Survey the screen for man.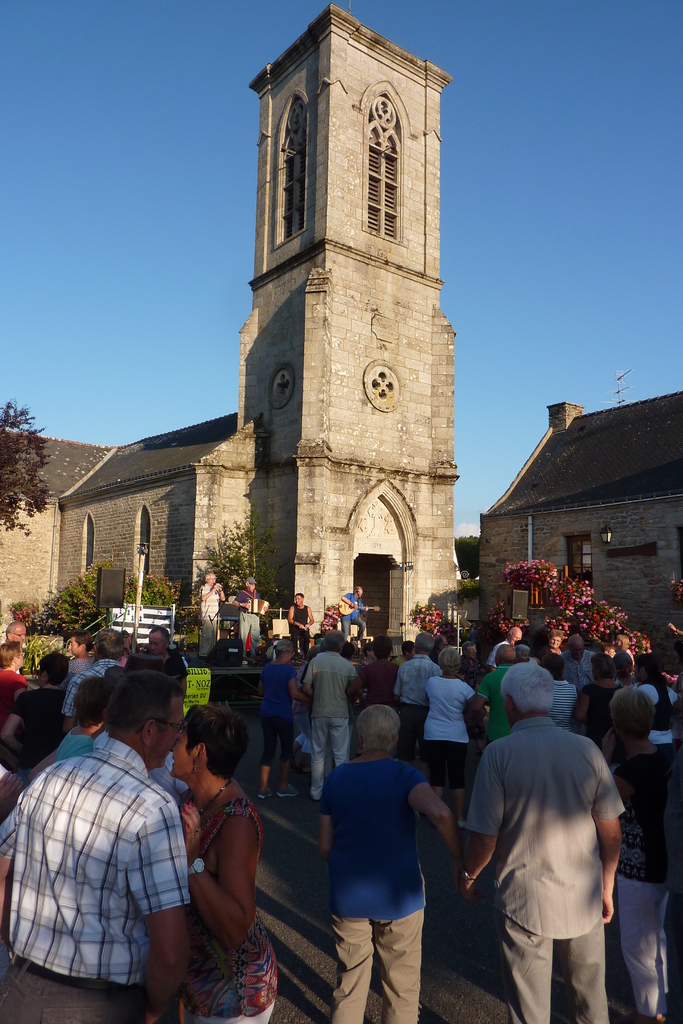
Survey found: (left=484, top=627, right=525, bottom=677).
